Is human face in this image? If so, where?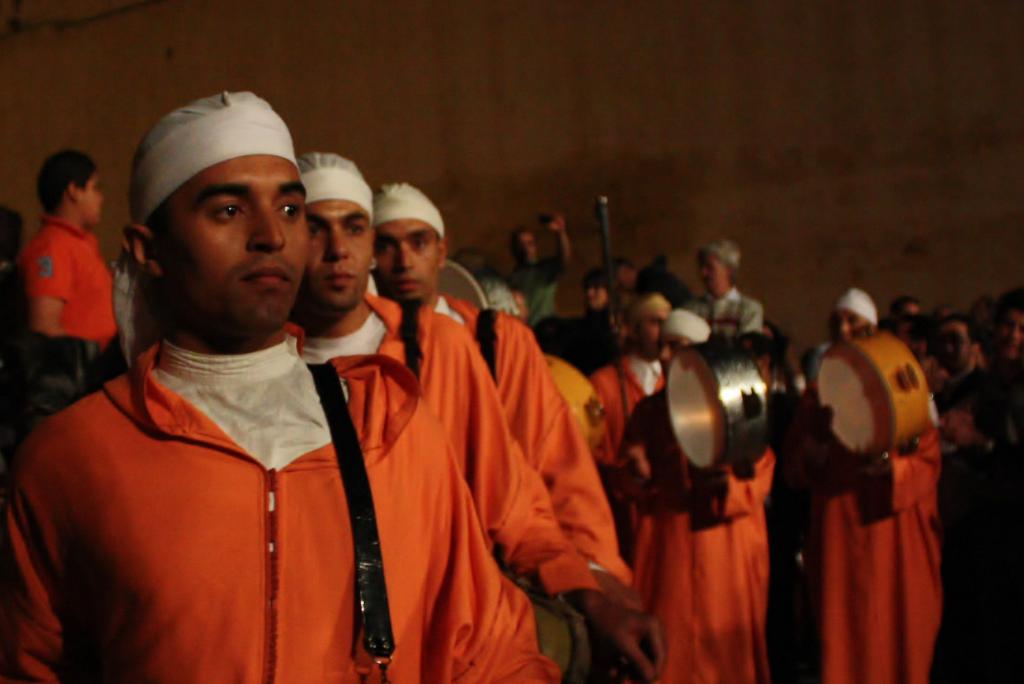
Yes, at <bbox>308, 202, 373, 313</bbox>.
